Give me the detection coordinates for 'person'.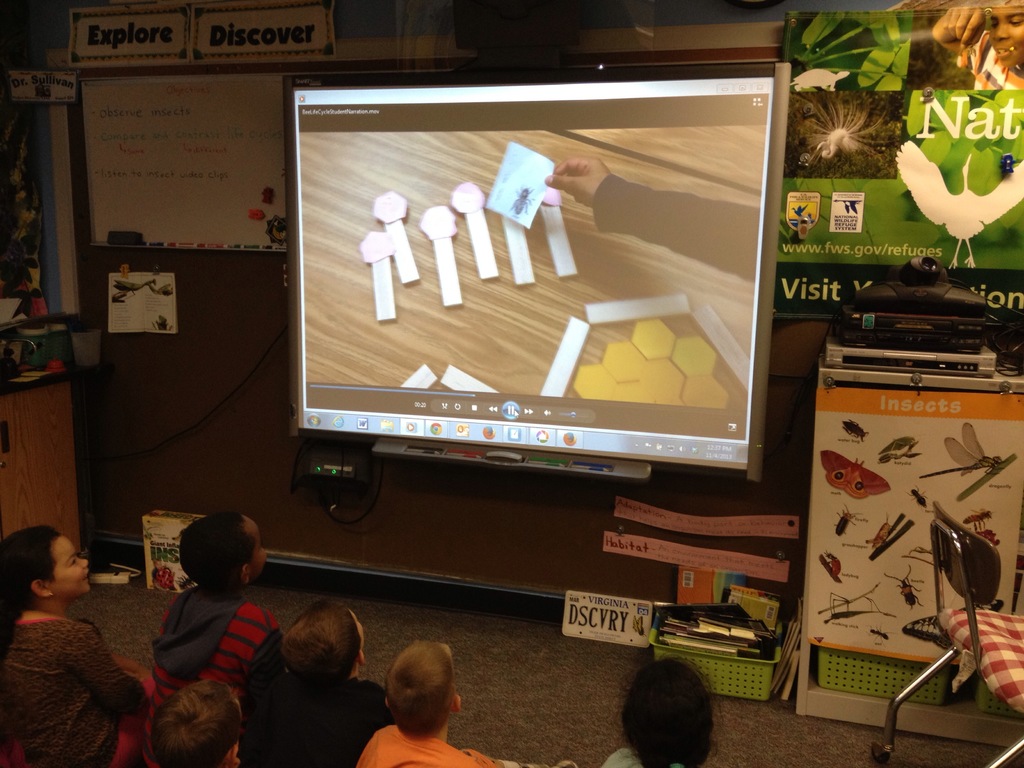
select_region(0, 523, 142, 767).
